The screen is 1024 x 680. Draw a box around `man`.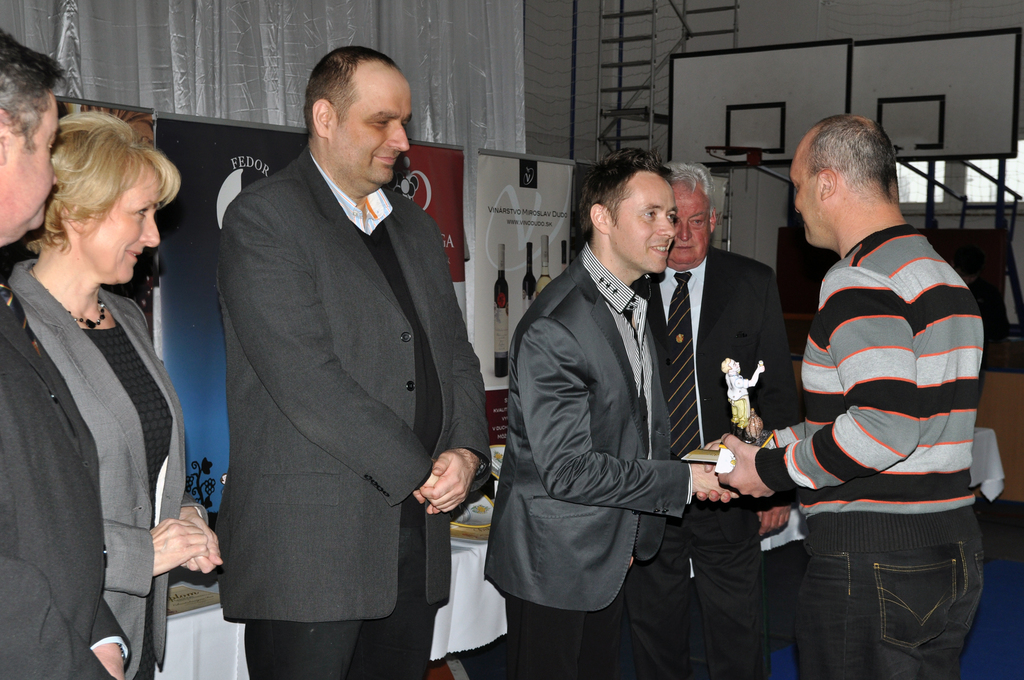
x1=479, y1=150, x2=740, y2=679.
